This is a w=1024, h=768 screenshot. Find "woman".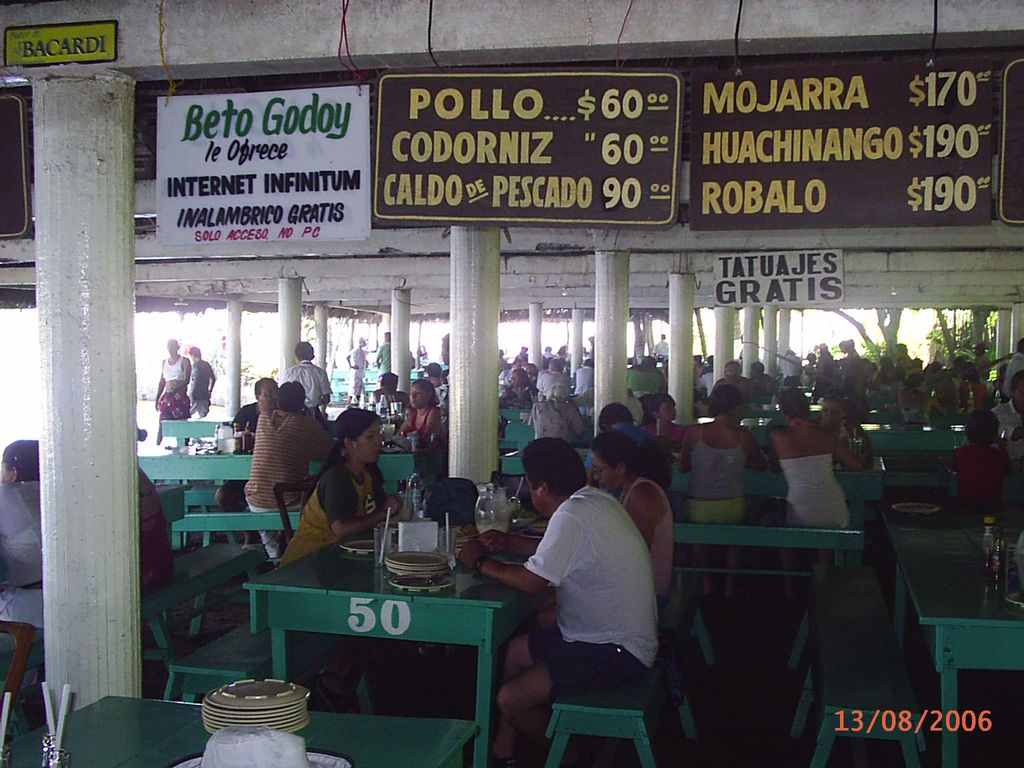
Bounding box: Rect(135, 426, 179, 636).
